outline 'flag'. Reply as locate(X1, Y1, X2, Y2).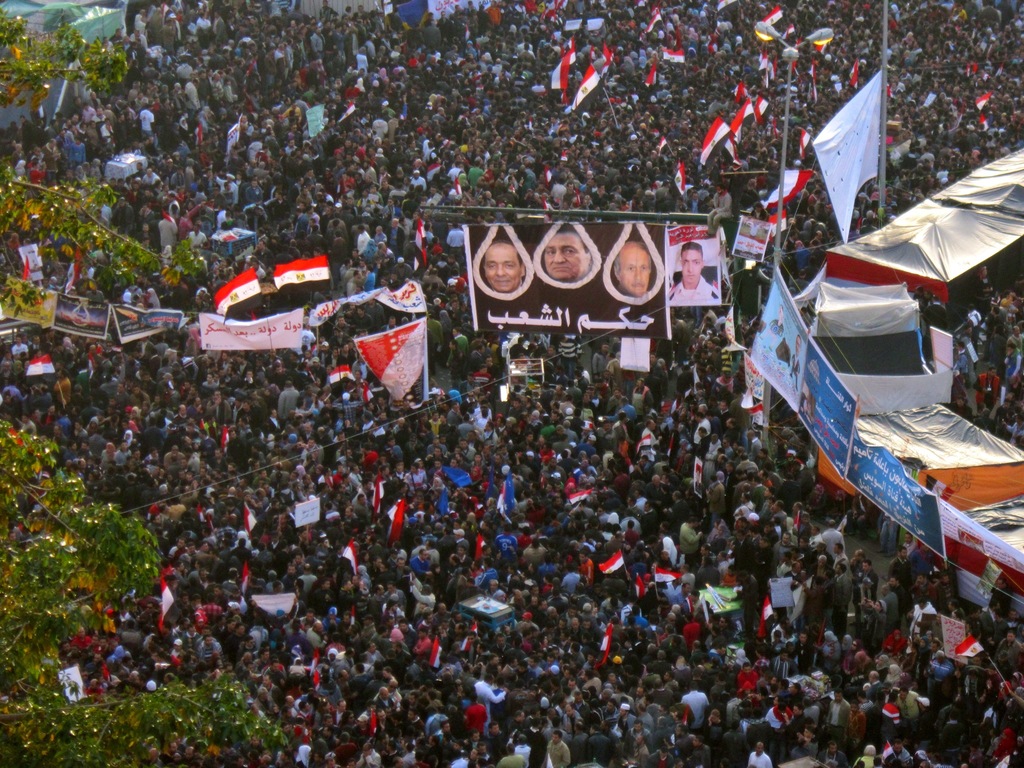
locate(840, 59, 856, 90).
